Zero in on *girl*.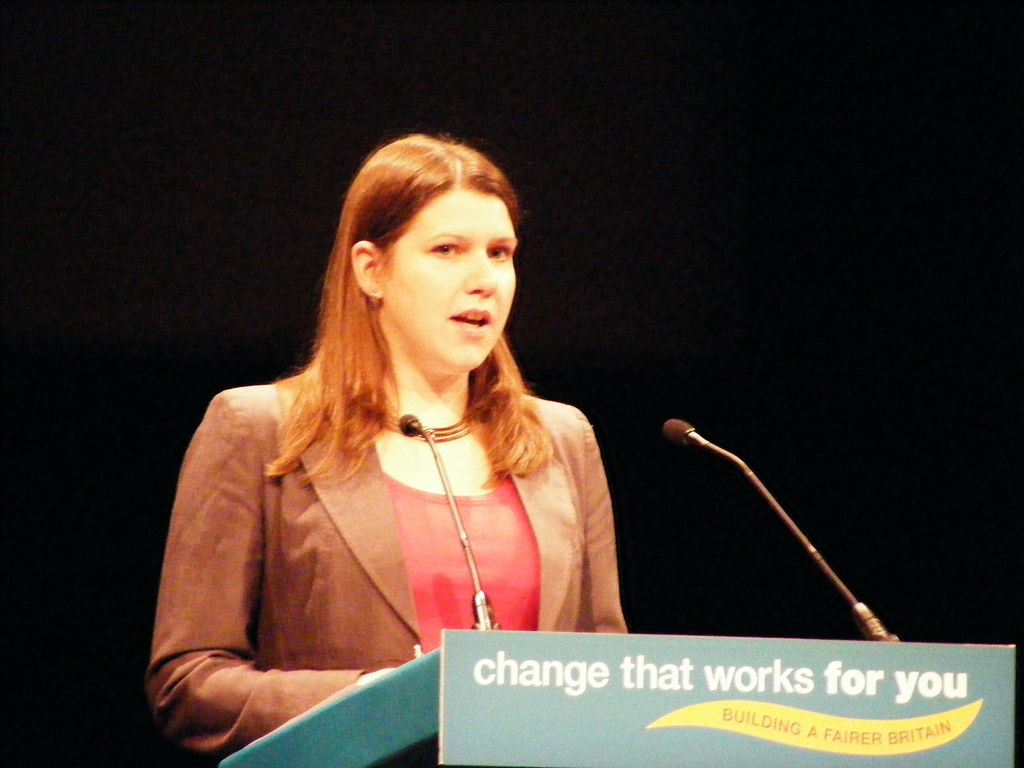
Zeroed in: l=147, t=127, r=622, b=762.
